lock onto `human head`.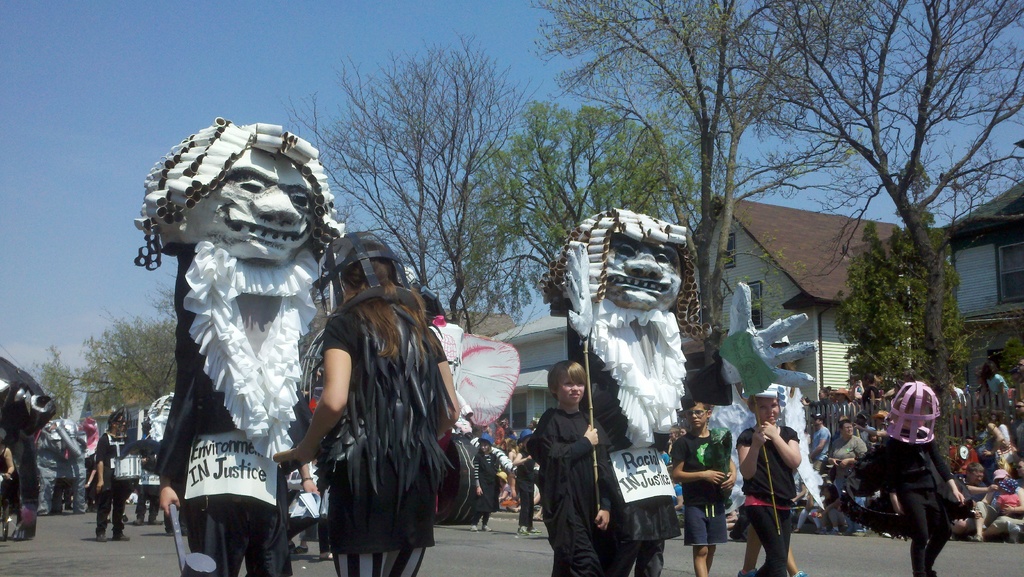
Locked: 1012:398:1023:419.
